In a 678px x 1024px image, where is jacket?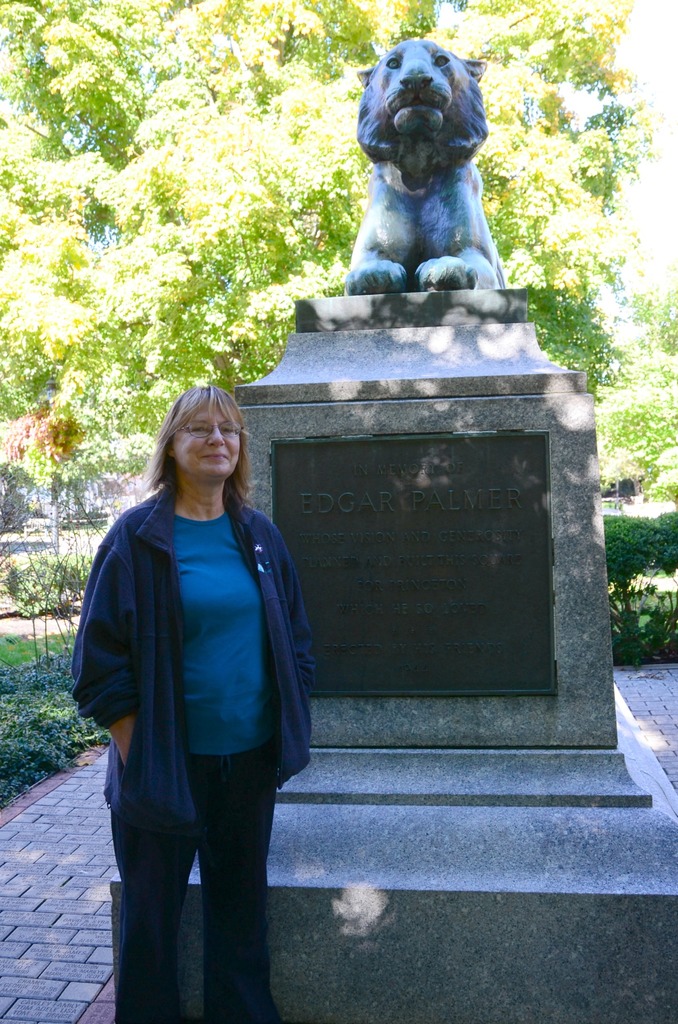
bbox(97, 469, 321, 781).
